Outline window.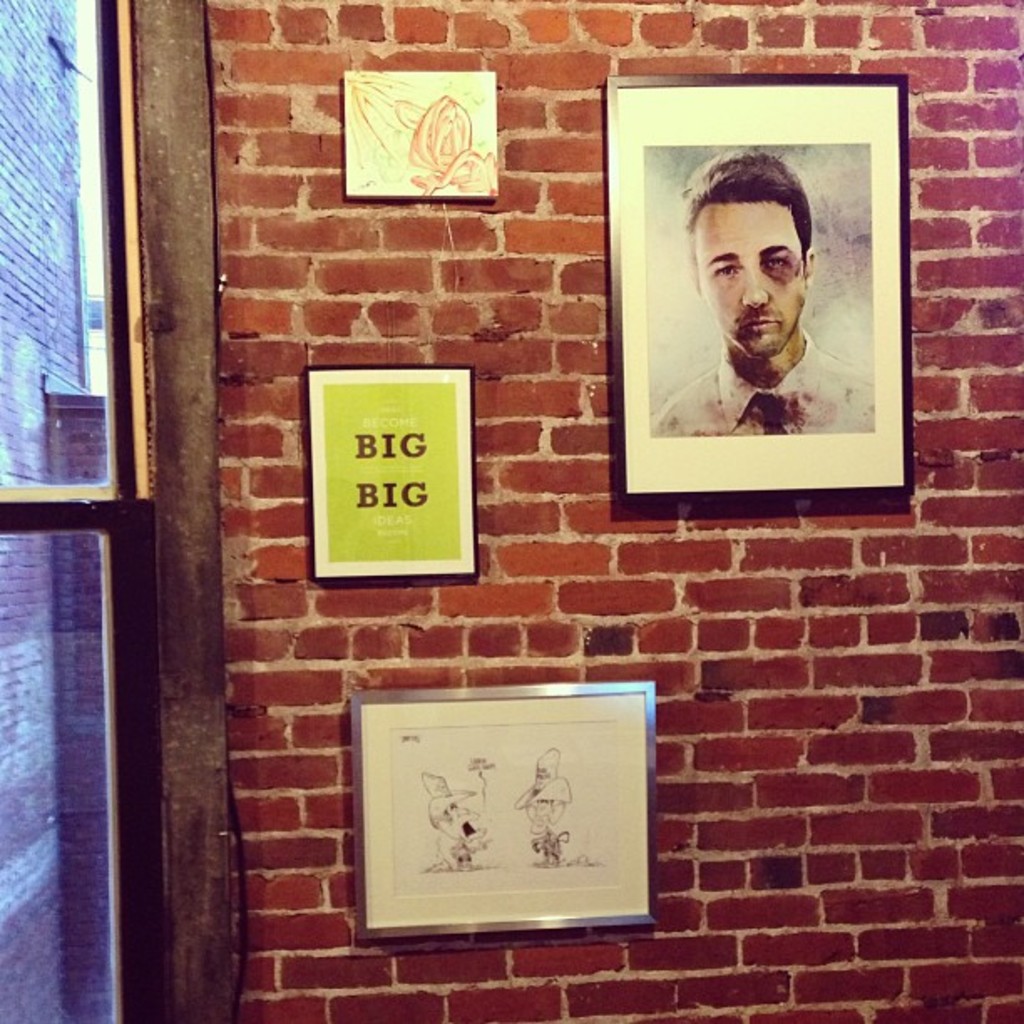
Outline: bbox=(30, 0, 226, 1004).
